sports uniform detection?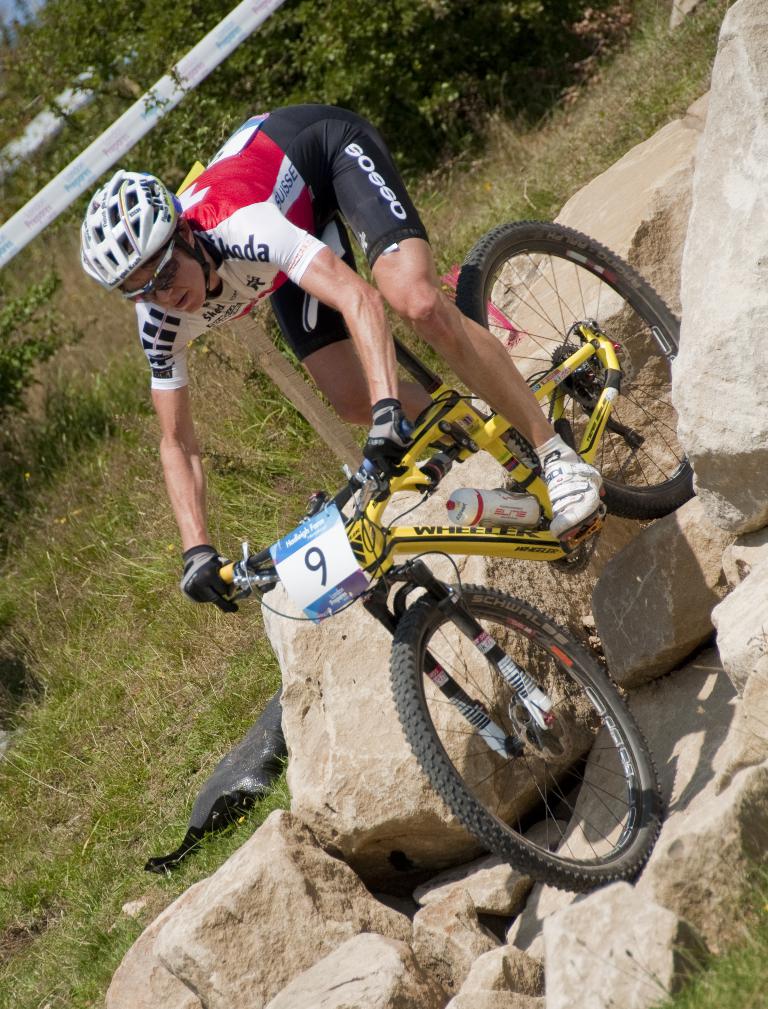
l=81, t=104, r=603, b=612
